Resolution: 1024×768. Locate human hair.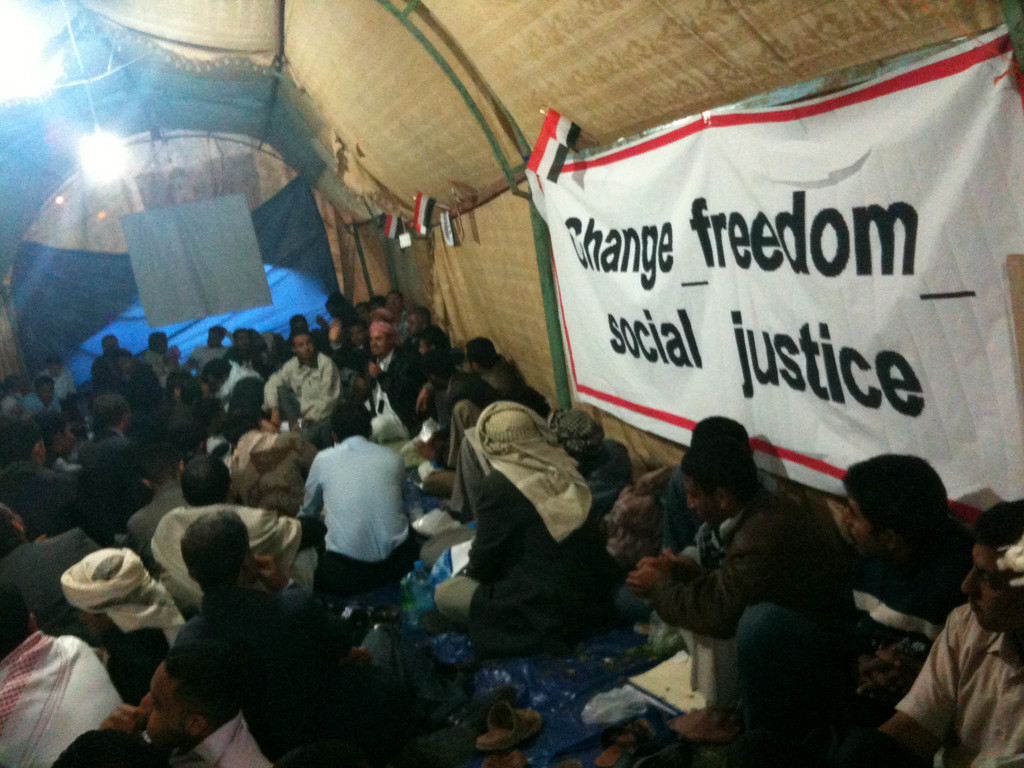
Rect(678, 437, 758, 503).
